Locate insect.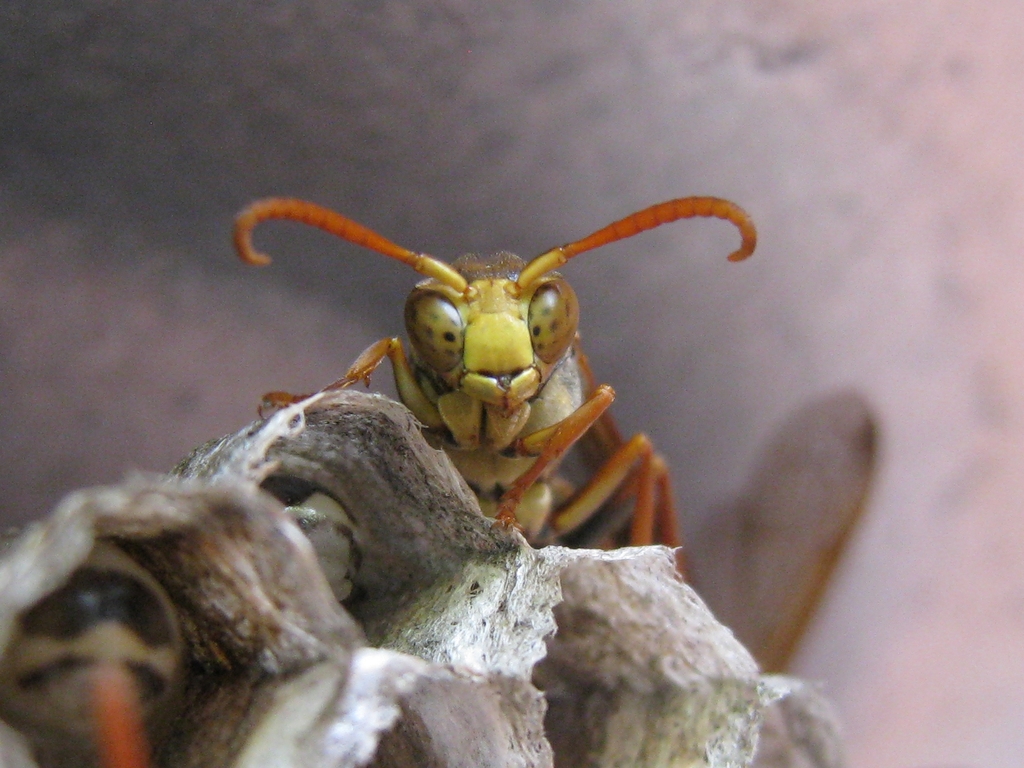
Bounding box: [x1=239, y1=192, x2=756, y2=586].
